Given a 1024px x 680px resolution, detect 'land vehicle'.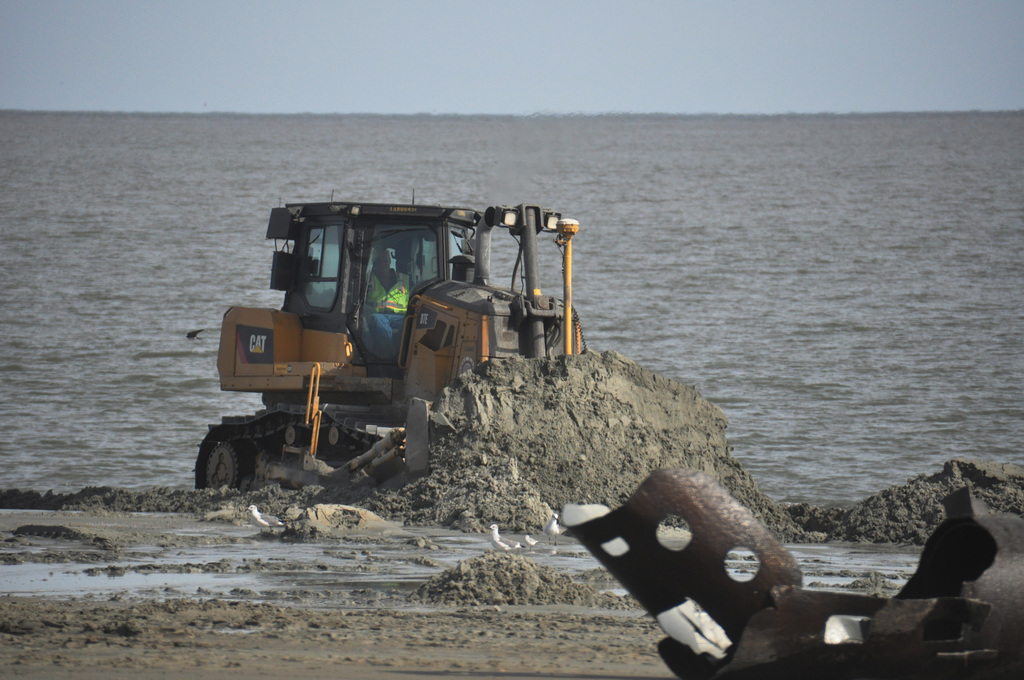
bbox=(195, 186, 586, 492).
